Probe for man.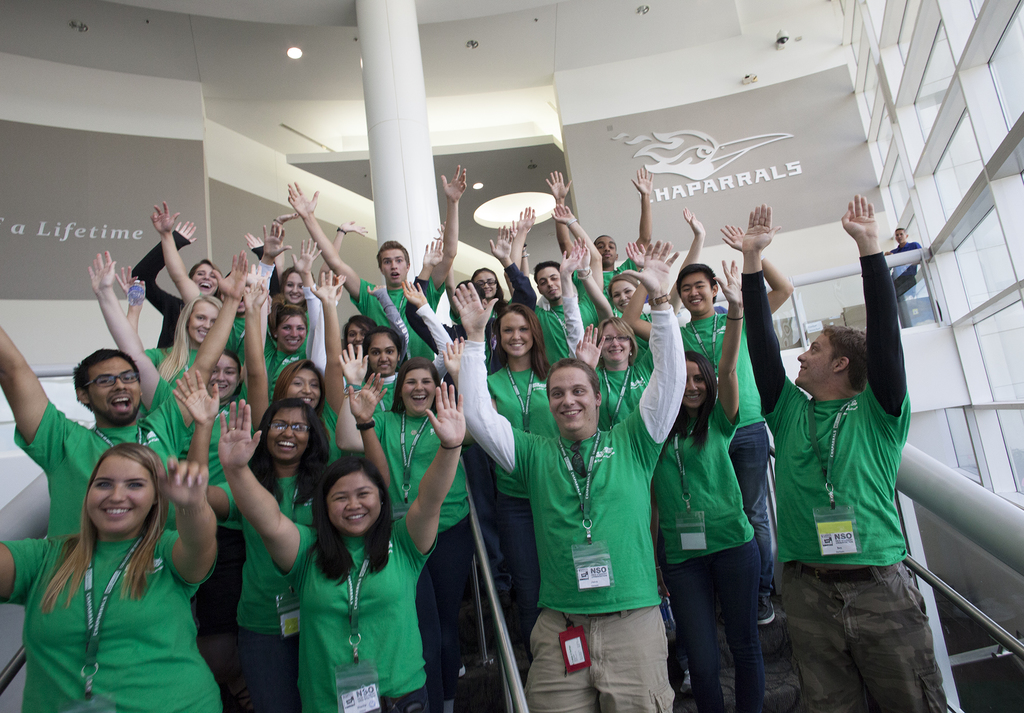
Probe result: 742, 195, 945, 712.
